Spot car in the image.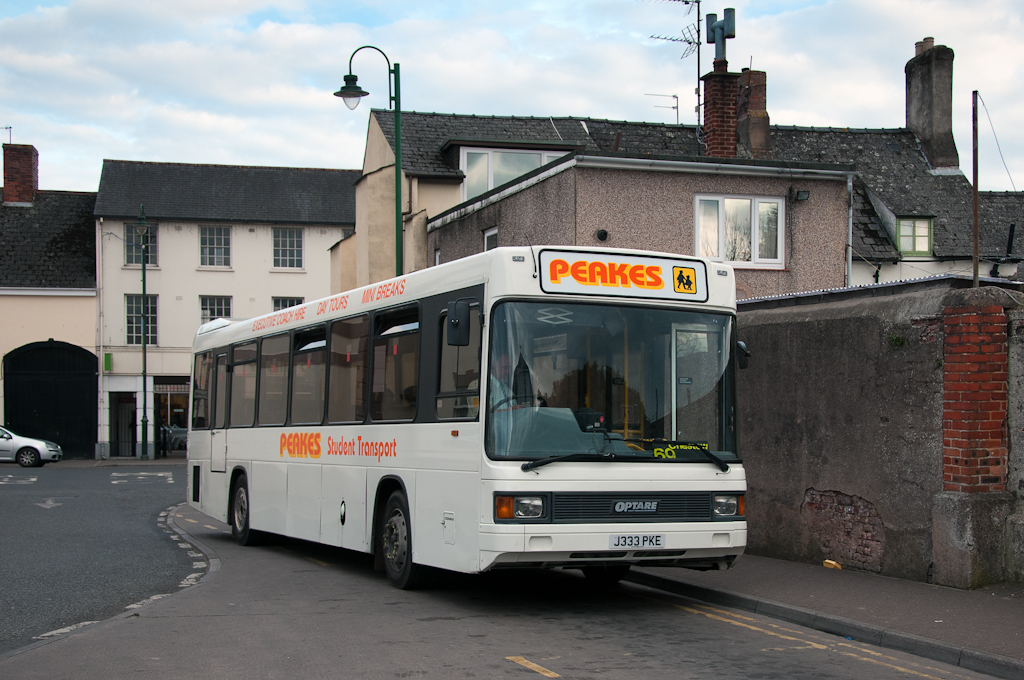
car found at bbox=[1, 425, 62, 465].
